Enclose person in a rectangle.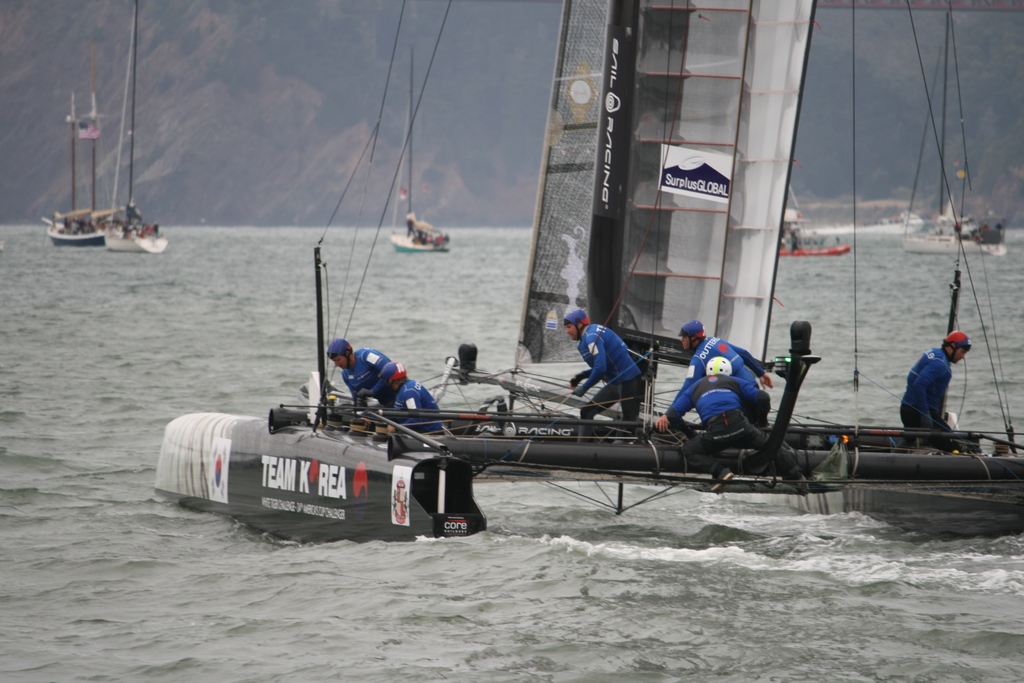
(658,347,811,496).
